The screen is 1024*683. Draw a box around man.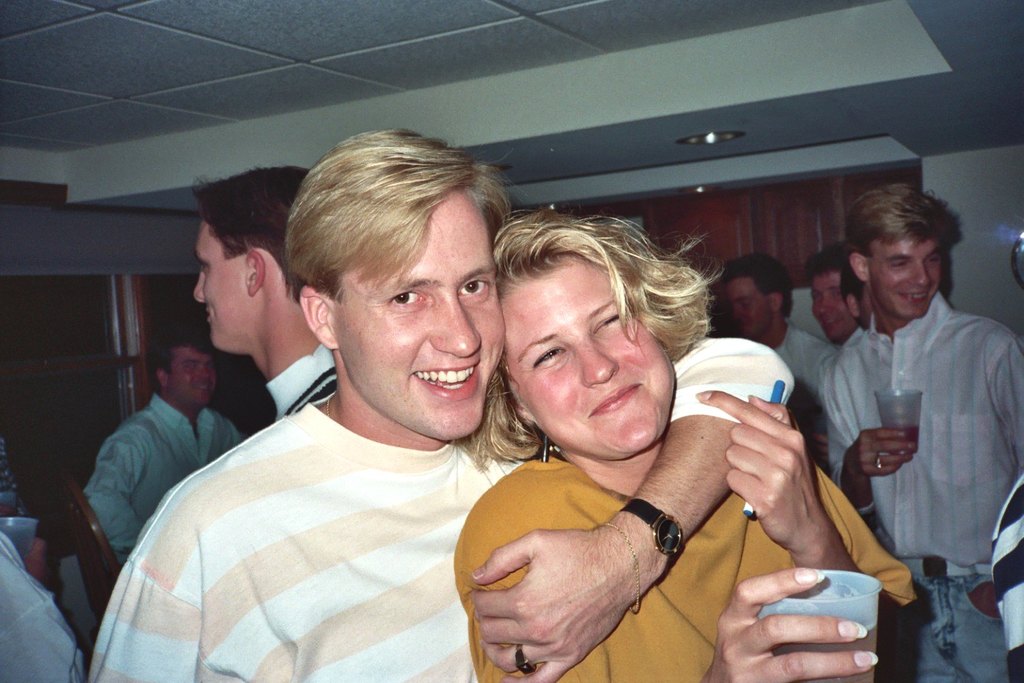
x1=86 y1=331 x2=244 y2=559.
